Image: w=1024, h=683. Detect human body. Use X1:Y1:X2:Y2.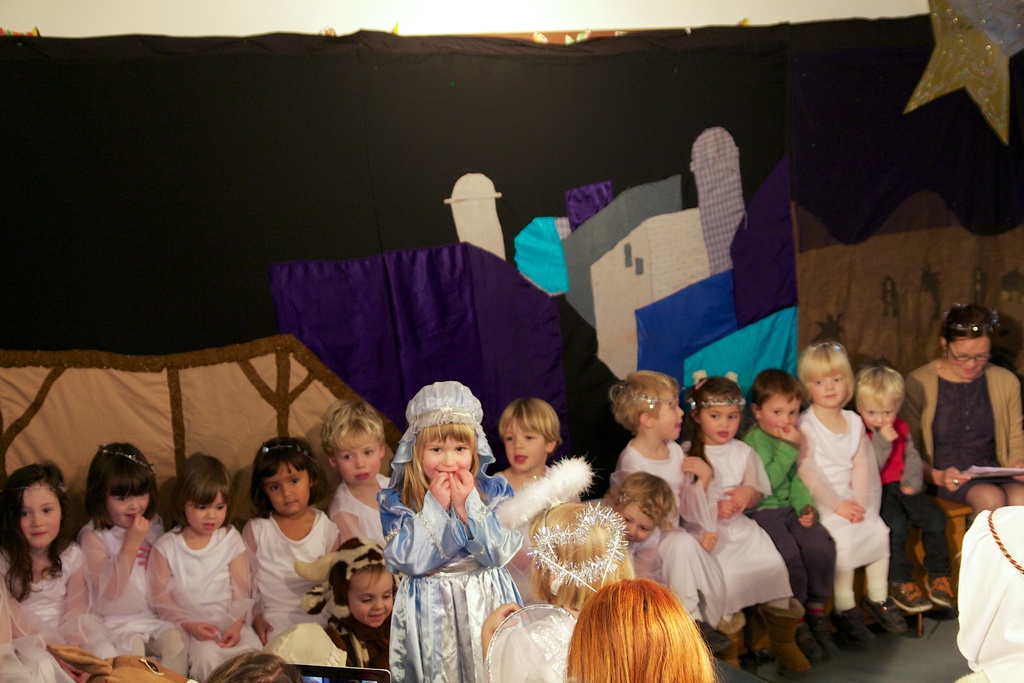
732:370:840:650.
